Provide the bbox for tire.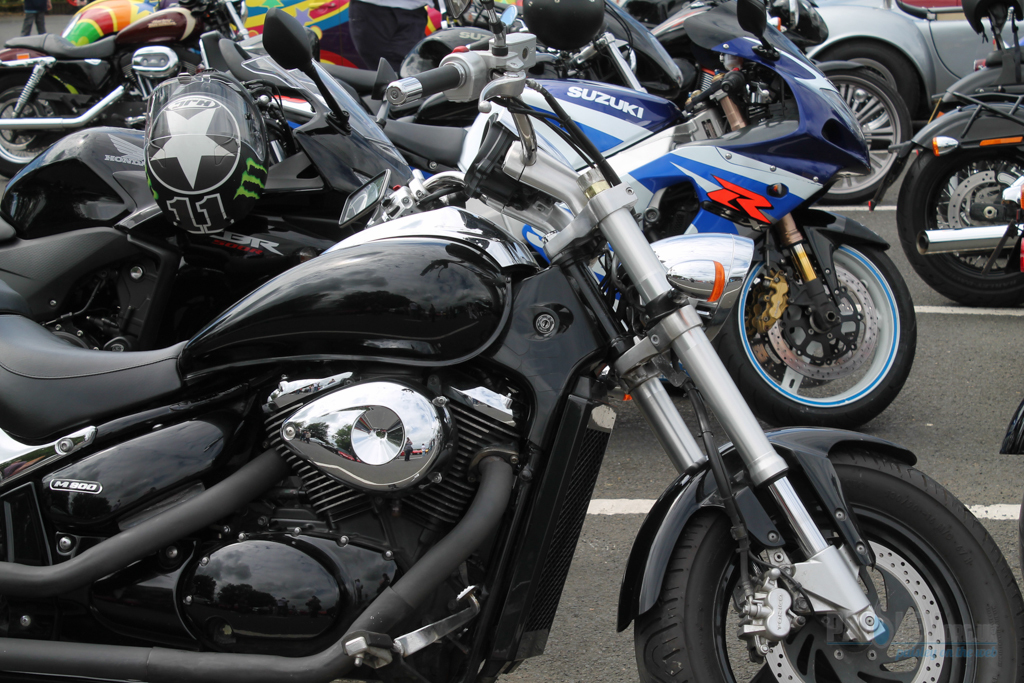
(x1=896, y1=143, x2=1023, y2=309).
